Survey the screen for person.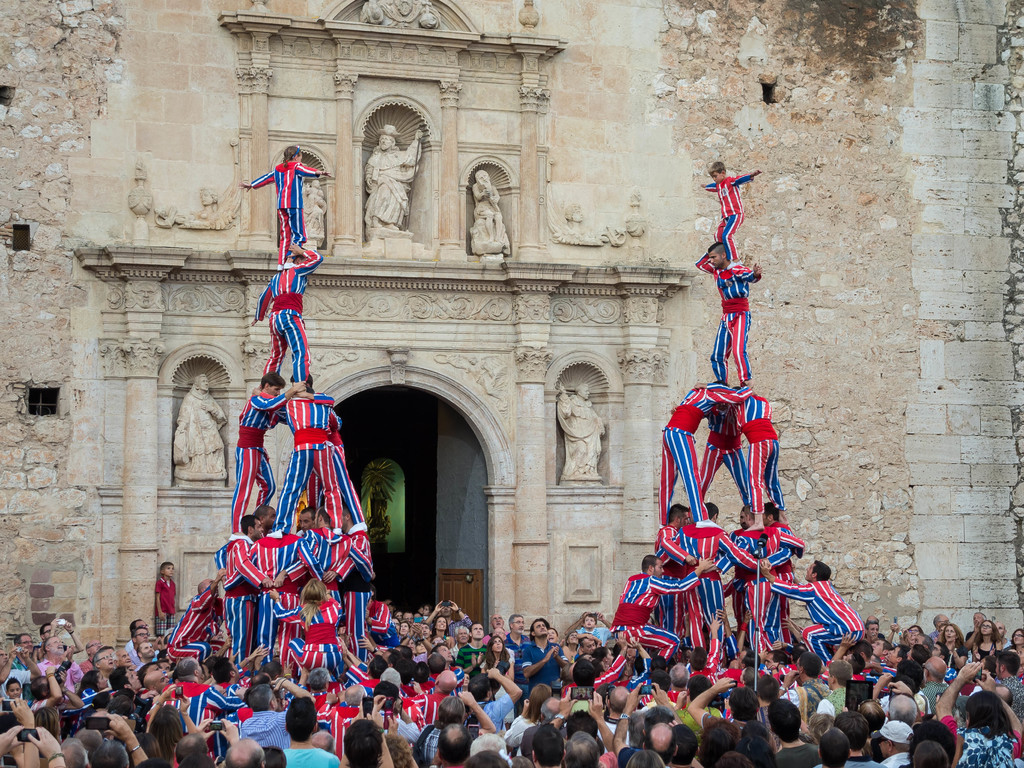
Survey found: select_region(152, 562, 177, 637).
